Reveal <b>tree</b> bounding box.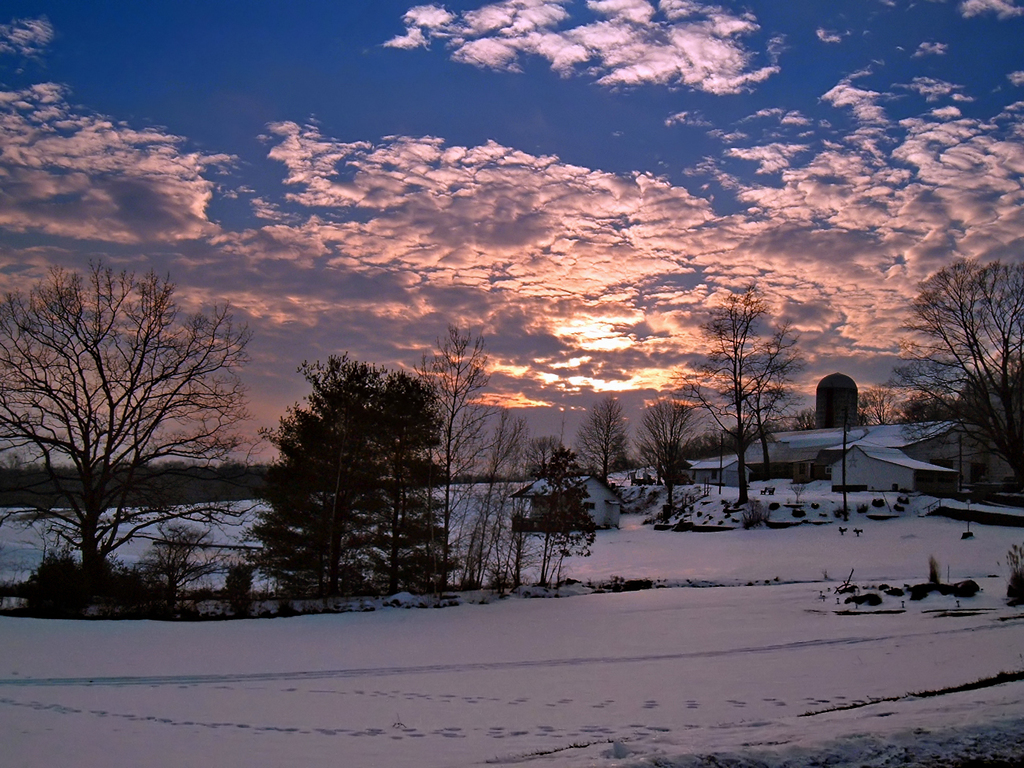
Revealed: pyautogui.locateOnScreen(463, 404, 521, 591).
